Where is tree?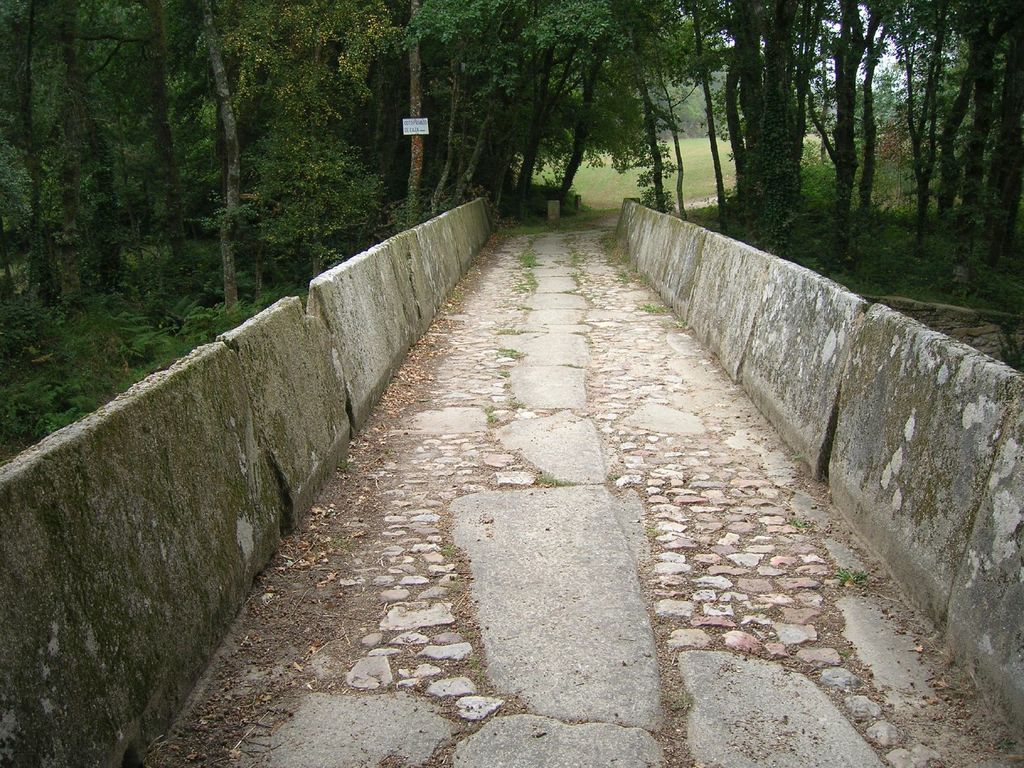
Rect(54, 0, 259, 336).
